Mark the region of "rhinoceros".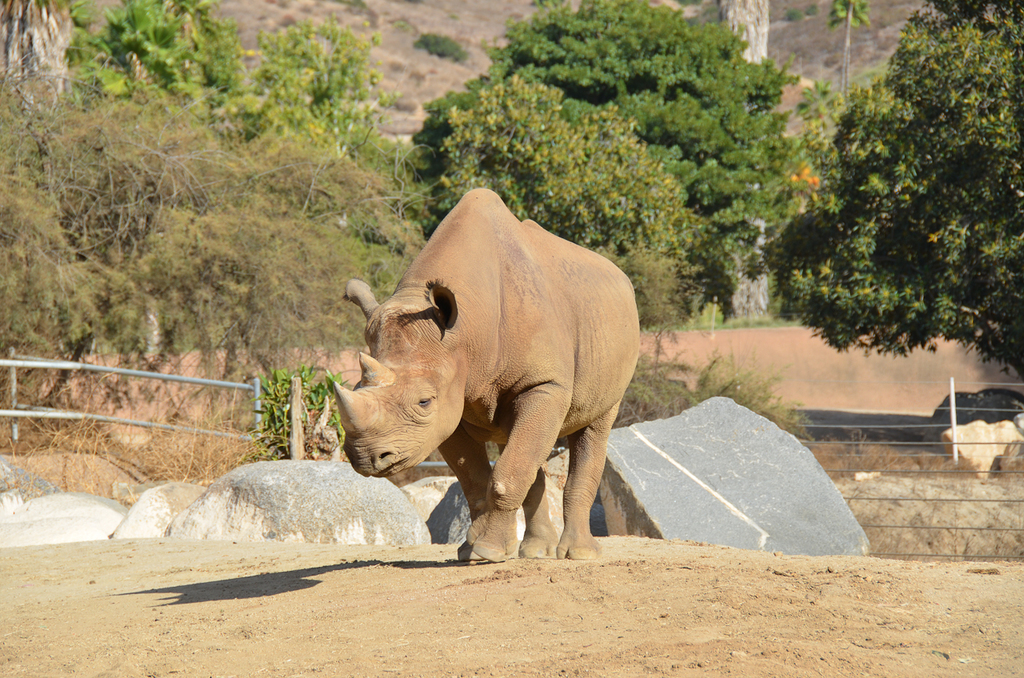
Region: [333,175,653,563].
